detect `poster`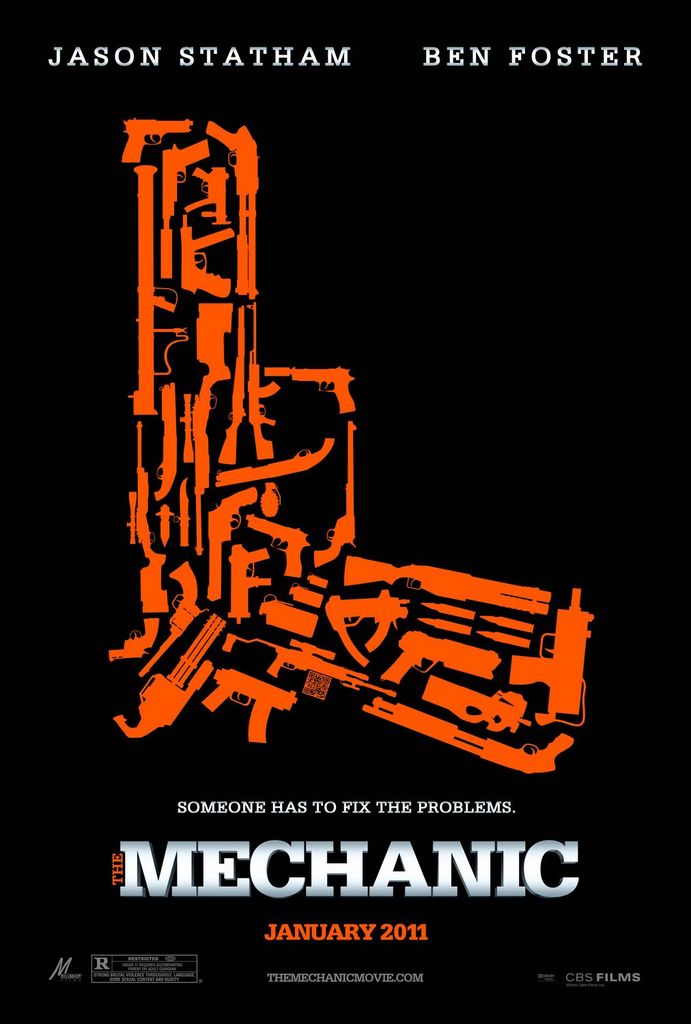
0,0,690,1023
